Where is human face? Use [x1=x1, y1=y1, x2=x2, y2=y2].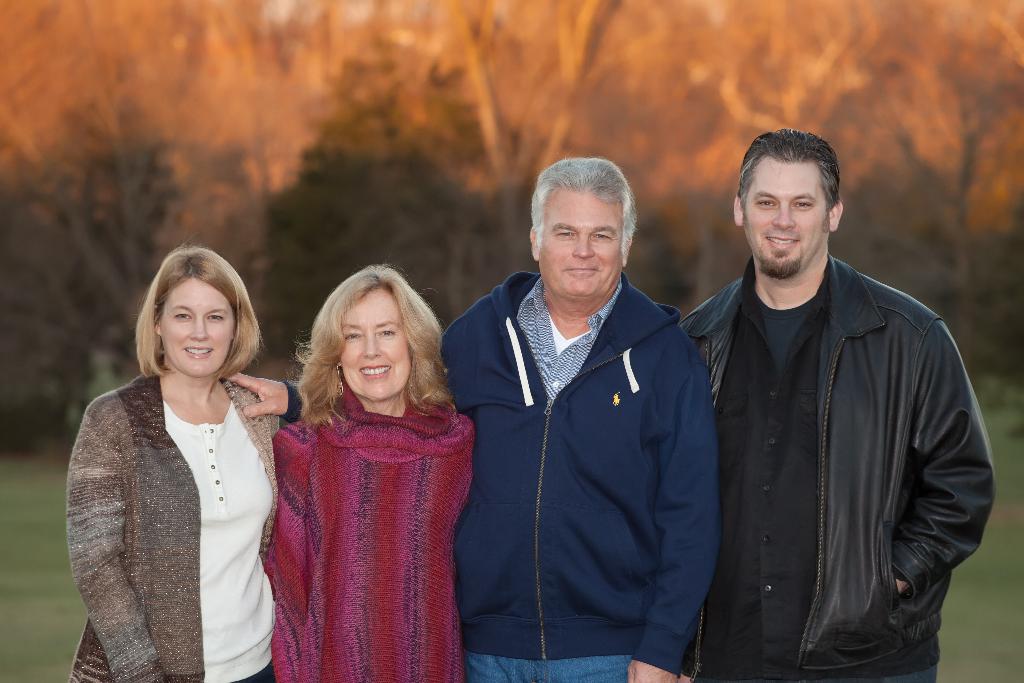
[x1=342, y1=283, x2=415, y2=413].
